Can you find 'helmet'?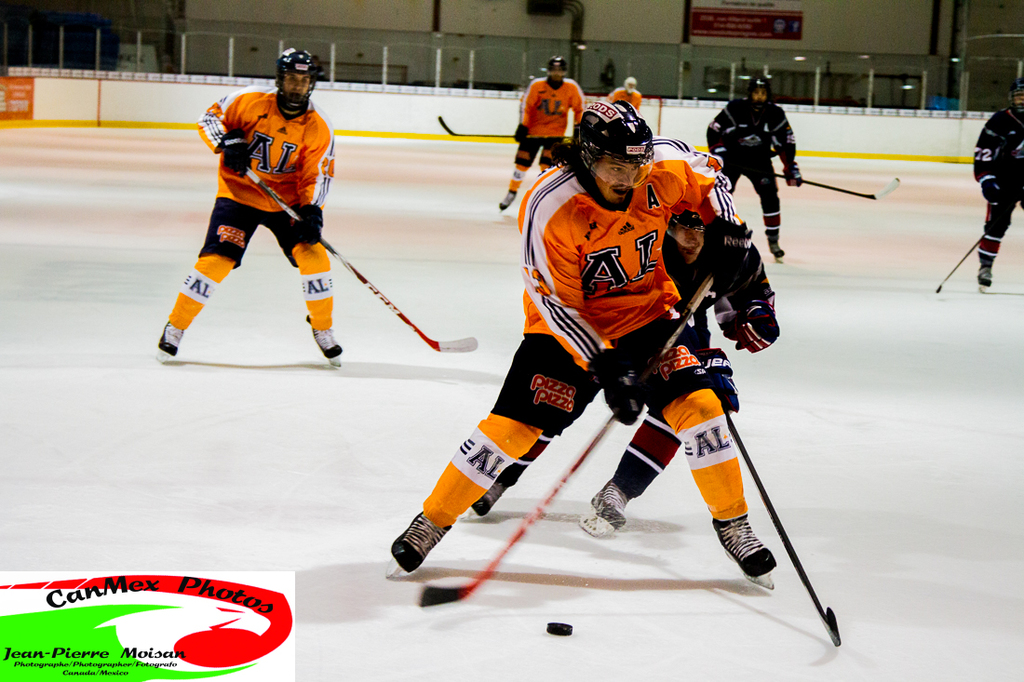
Yes, bounding box: BBox(575, 97, 659, 180).
